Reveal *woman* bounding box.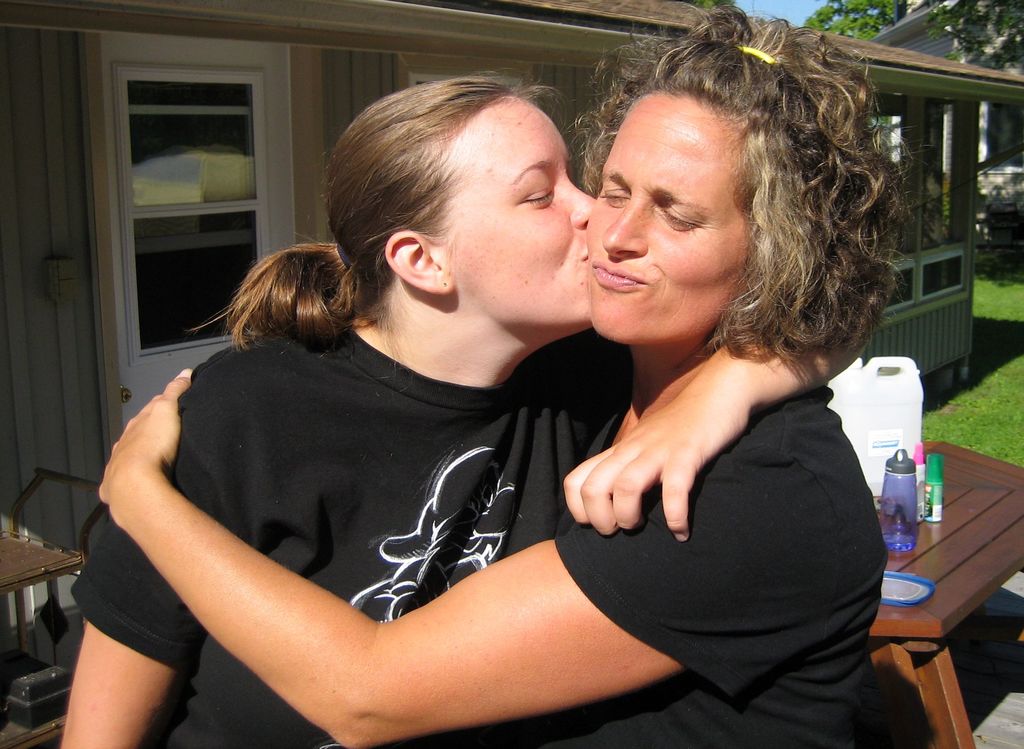
Revealed: l=93, t=4, r=888, b=748.
